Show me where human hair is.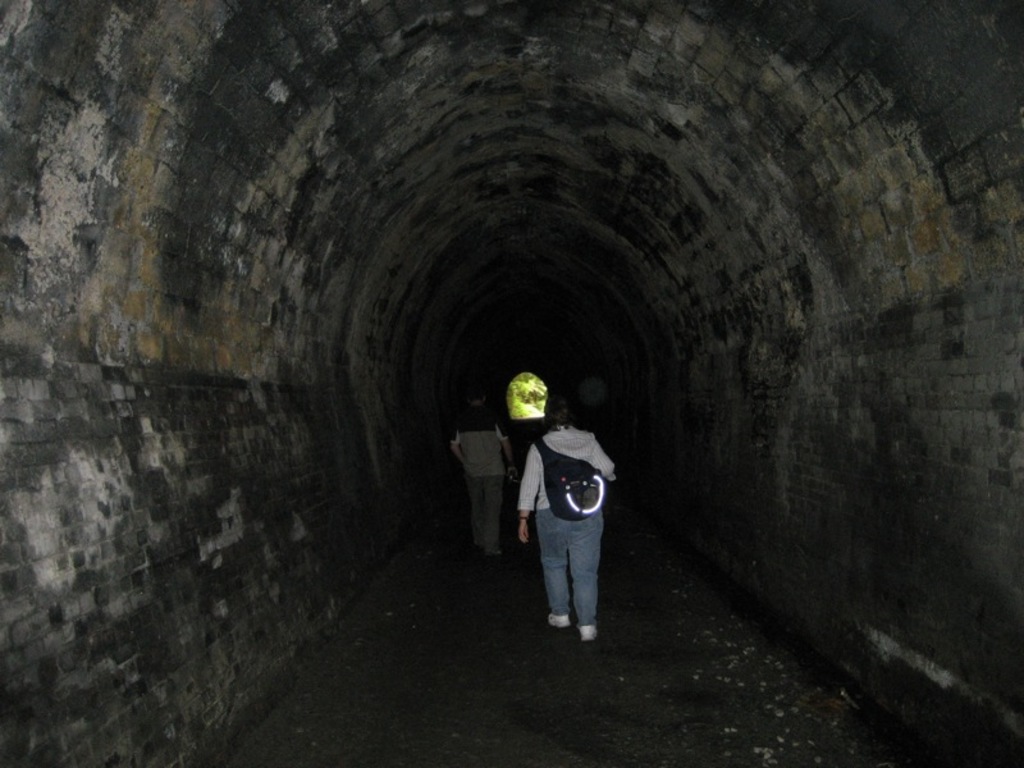
human hair is at box=[545, 397, 571, 425].
